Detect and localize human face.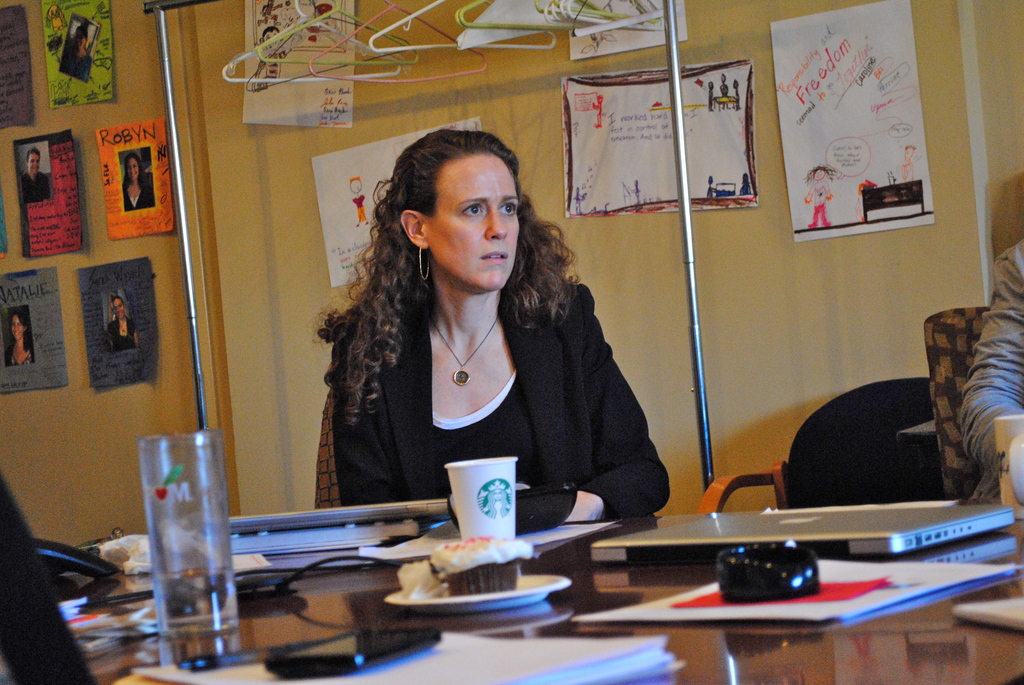
Localized at BBox(815, 168, 827, 180).
